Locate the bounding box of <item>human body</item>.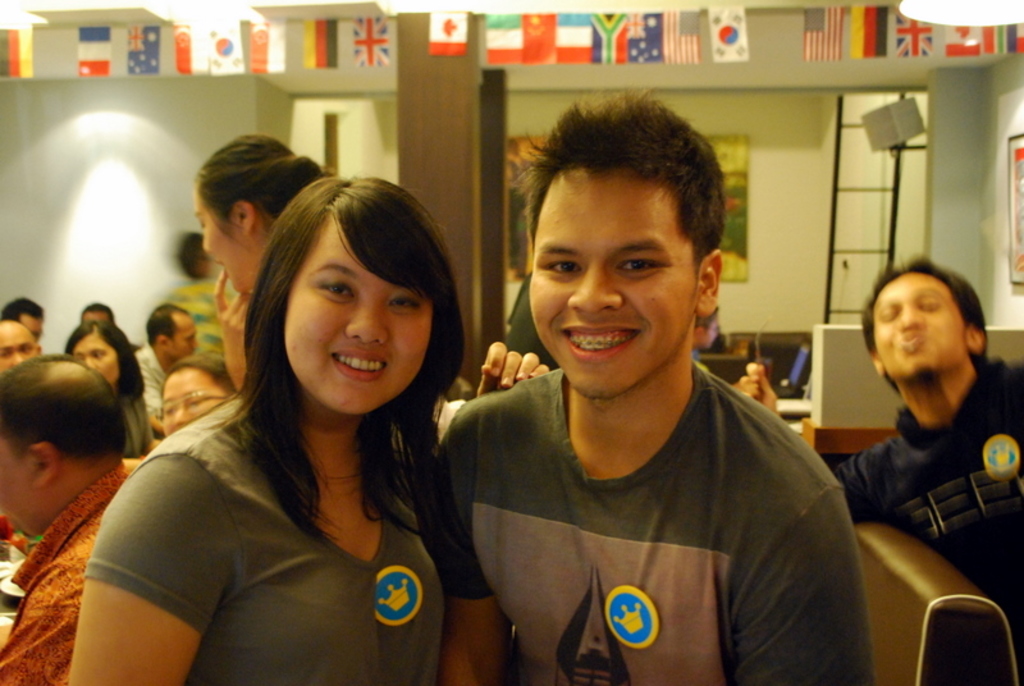
Bounding box: 61 320 160 477.
